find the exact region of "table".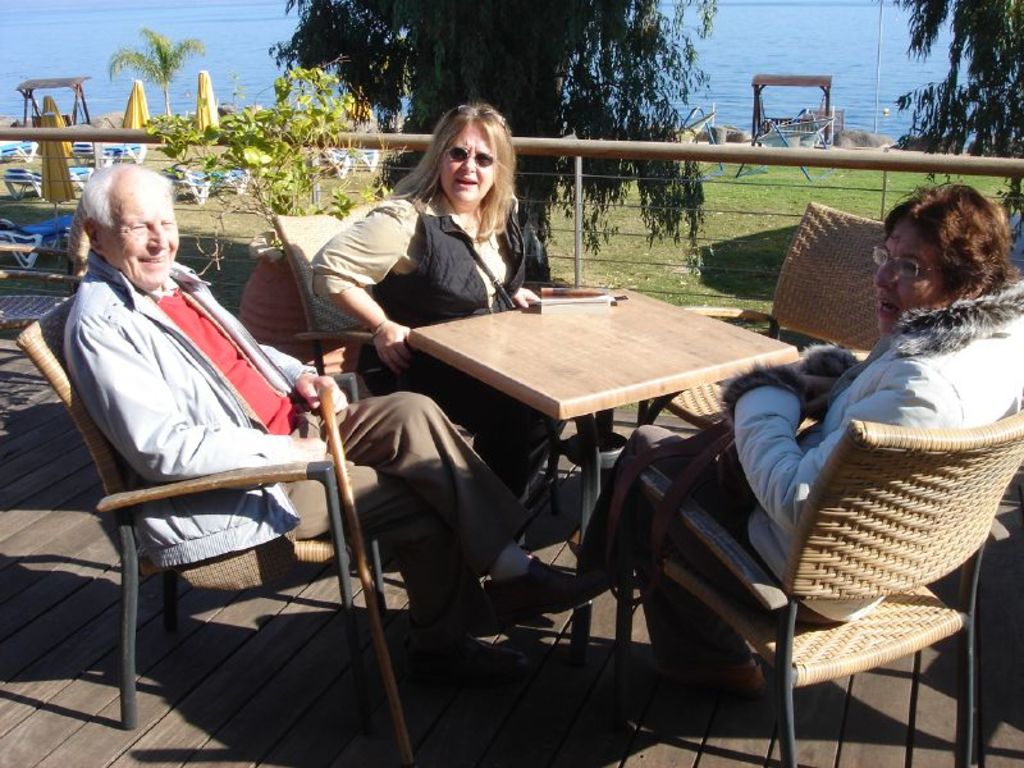
Exact region: l=413, t=285, r=801, b=649.
